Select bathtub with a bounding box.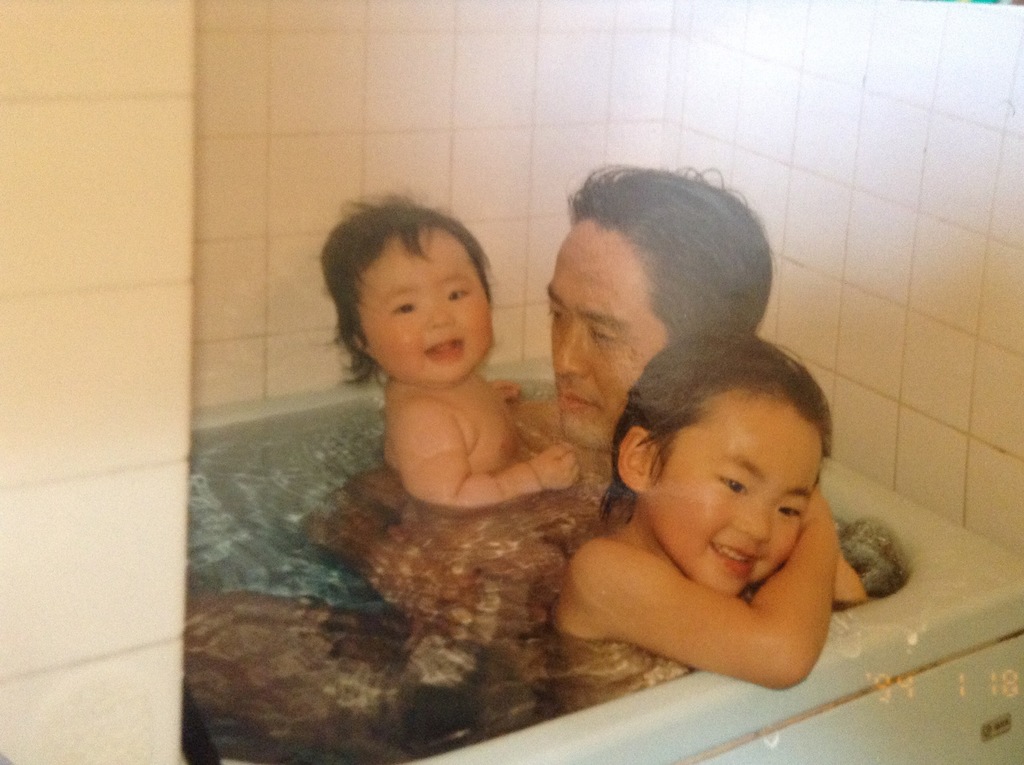
l=180, t=355, r=1023, b=764.
